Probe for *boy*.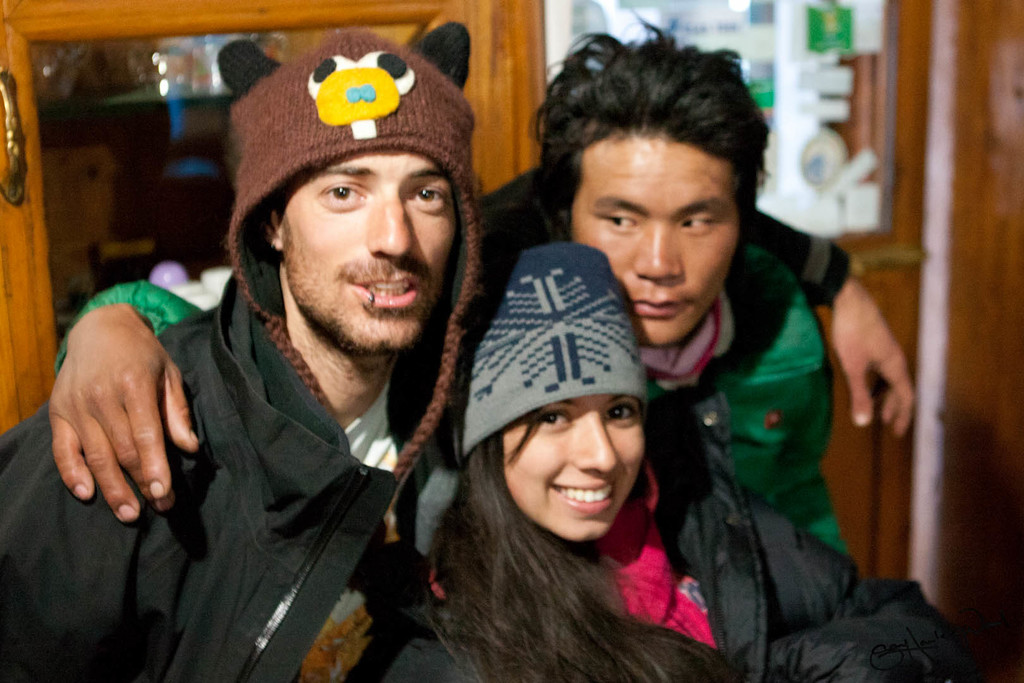
Probe result: (46,12,857,557).
